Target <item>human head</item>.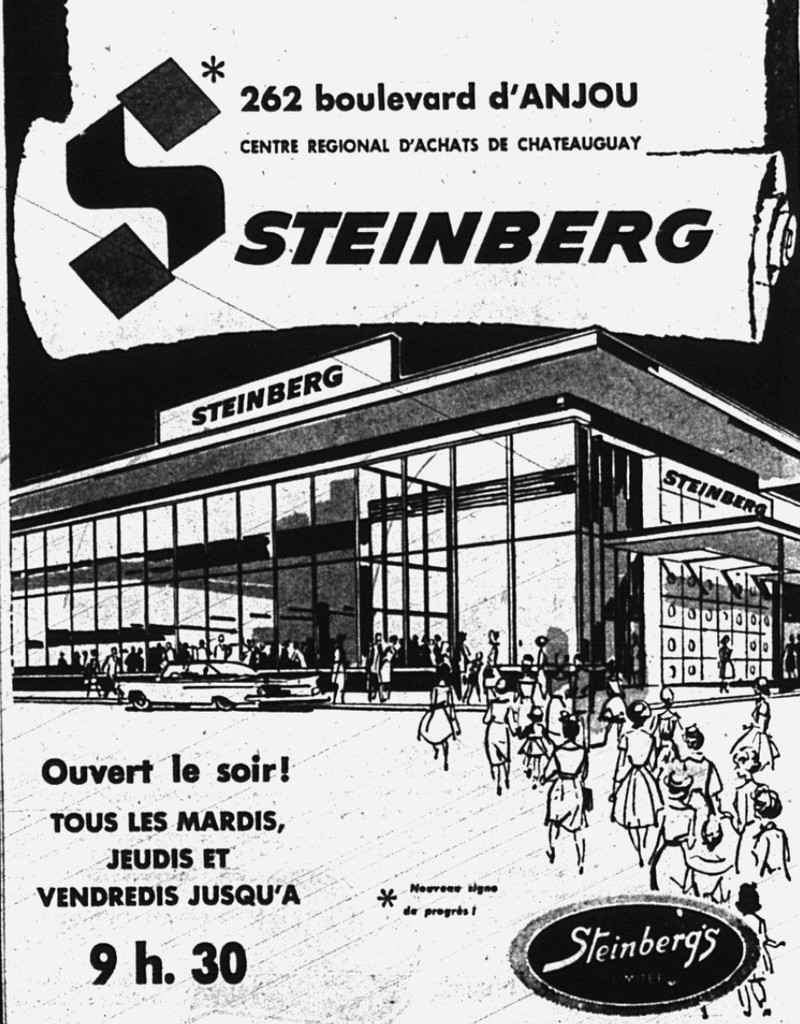
Target region: x1=663, y1=771, x2=693, y2=802.
